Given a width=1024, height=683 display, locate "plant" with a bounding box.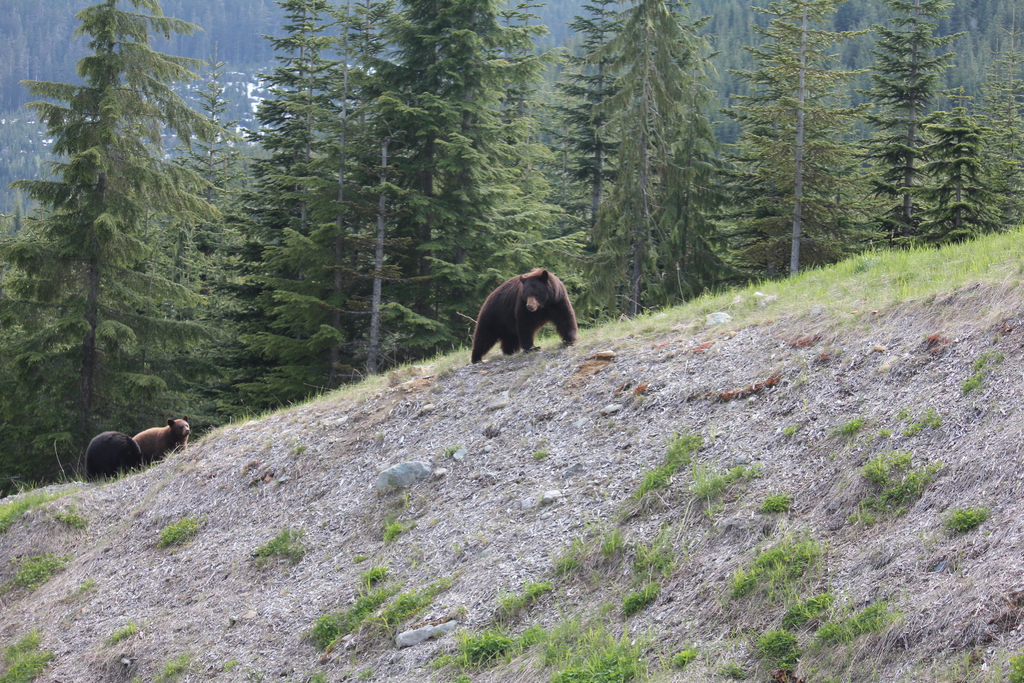
Located: box=[946, 639, 993, 682].
